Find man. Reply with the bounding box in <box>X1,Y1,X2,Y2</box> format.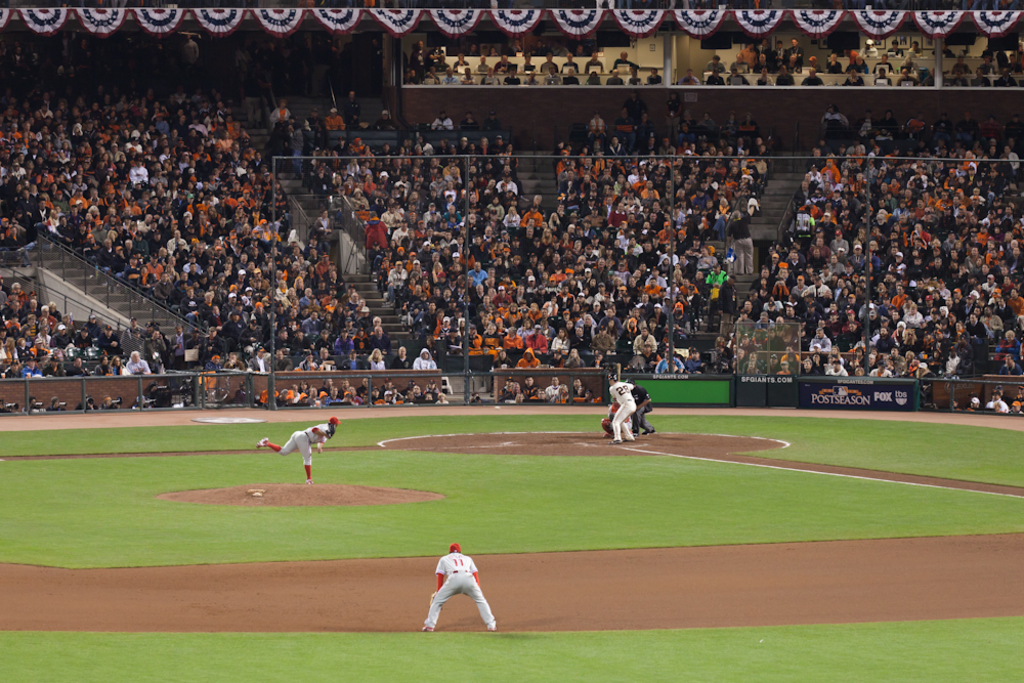
<box>877,69,893,83</box>.
